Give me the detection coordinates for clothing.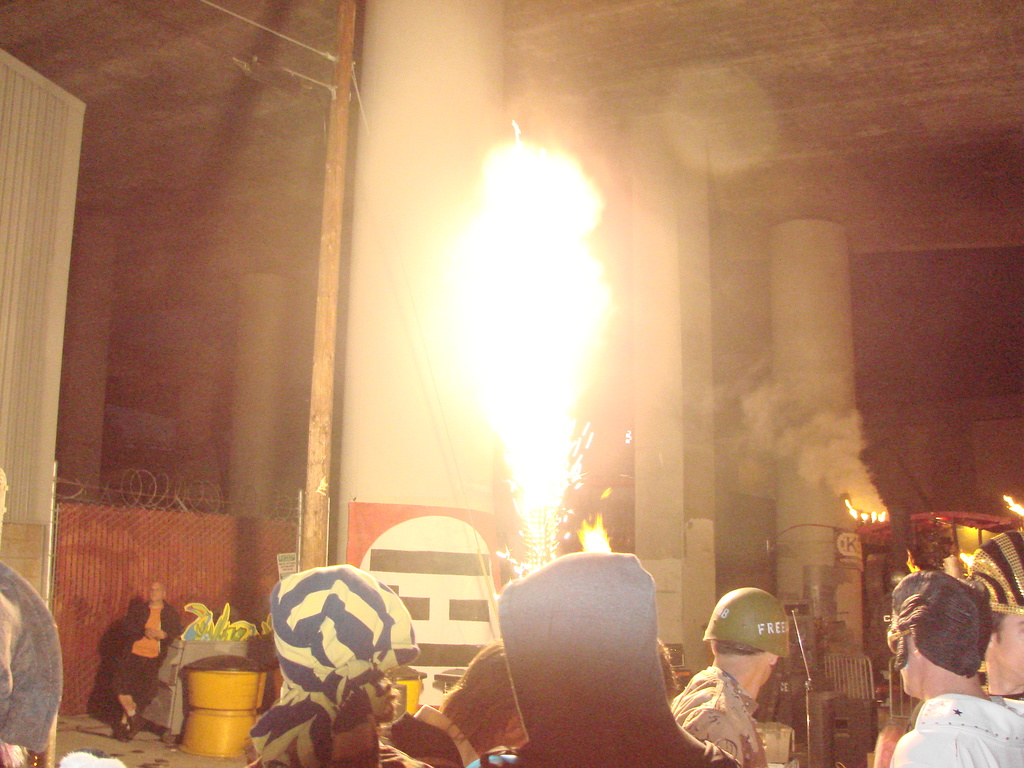
499/549/673/767.
